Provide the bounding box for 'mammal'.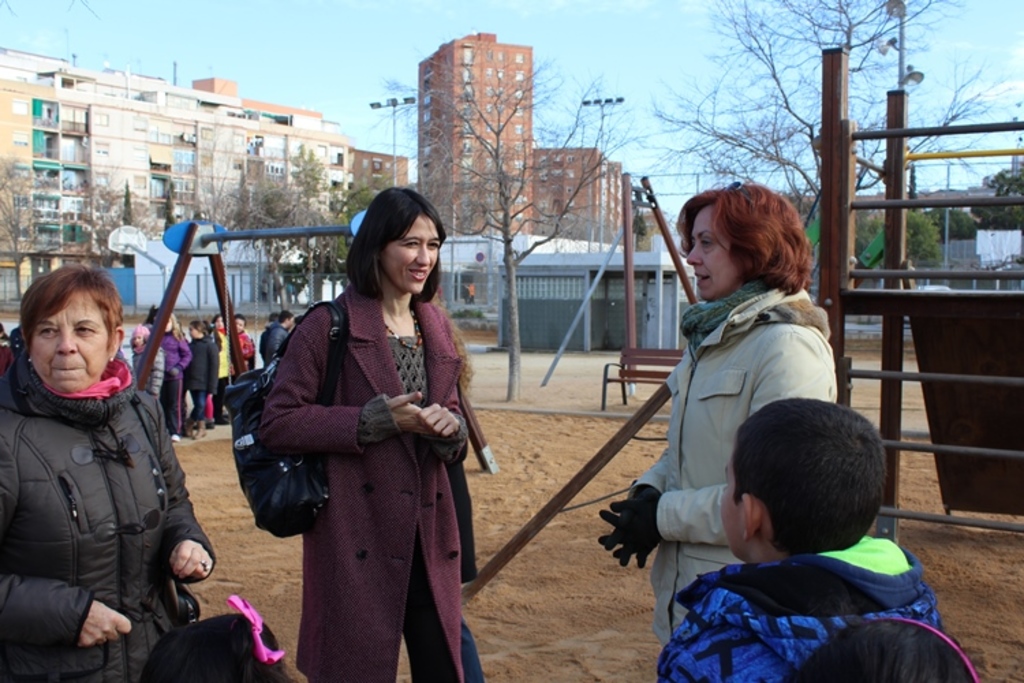
229:317:250:378.
